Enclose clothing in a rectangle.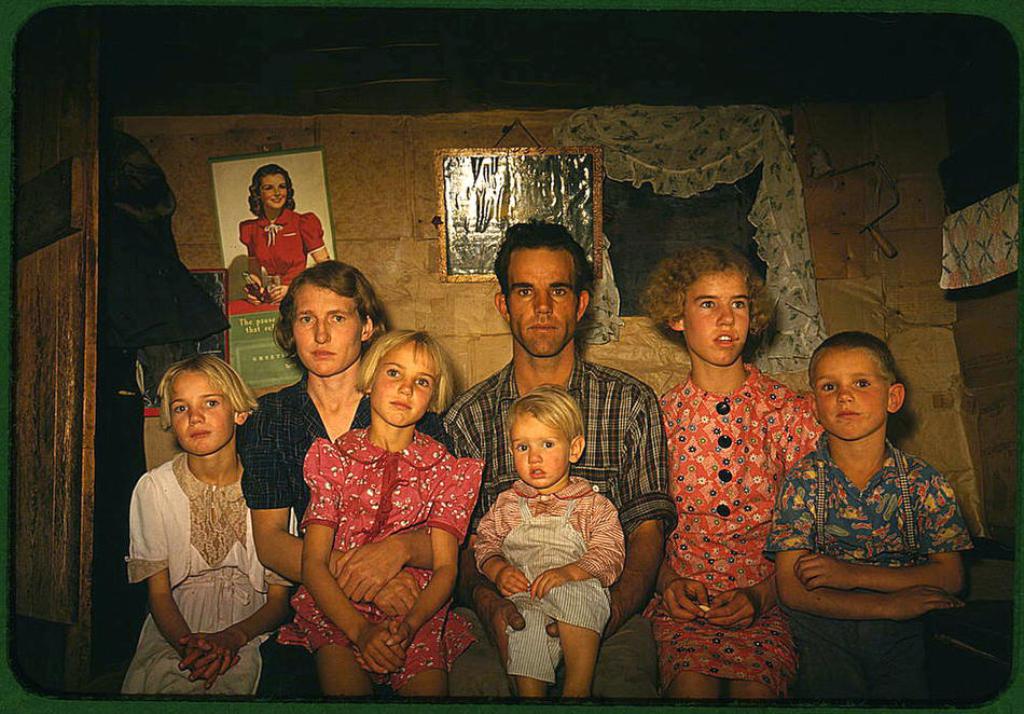
Rect(439, 344, 682, 703).
